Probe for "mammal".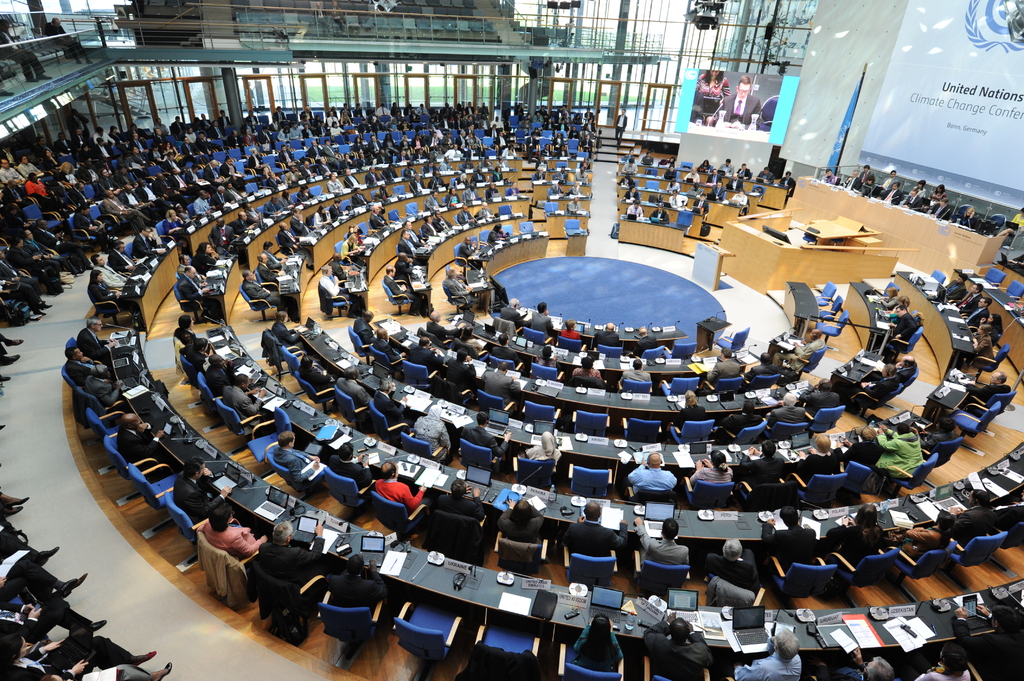
Probe result: left=689, top=448, right=732, bottom=492.
